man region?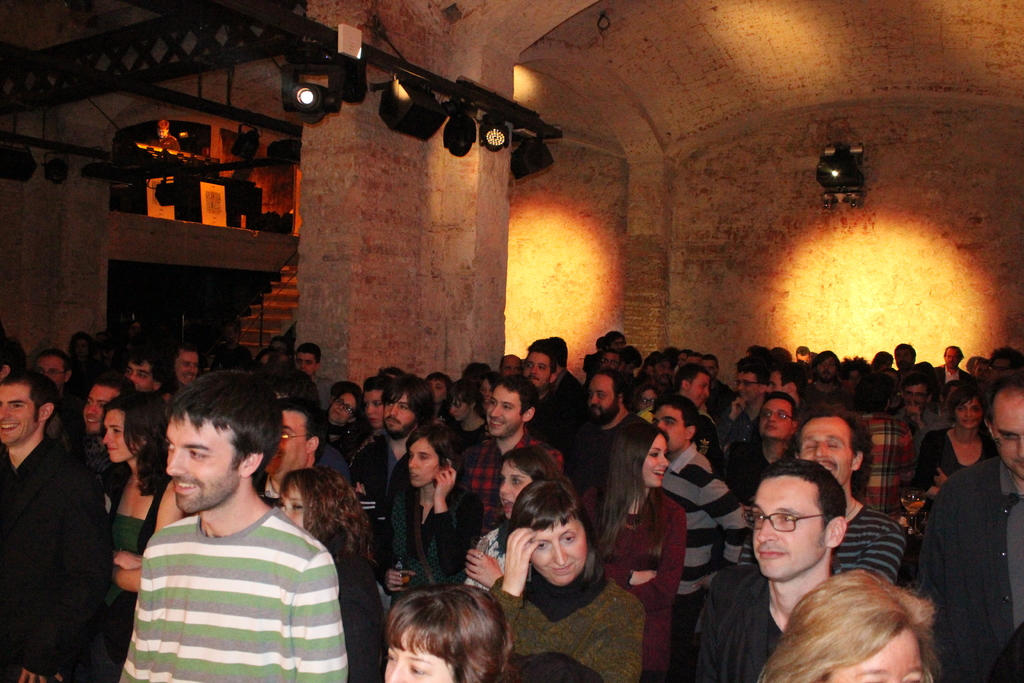
pyautogui.locateOnScreen(170, 344, 200, 387)
